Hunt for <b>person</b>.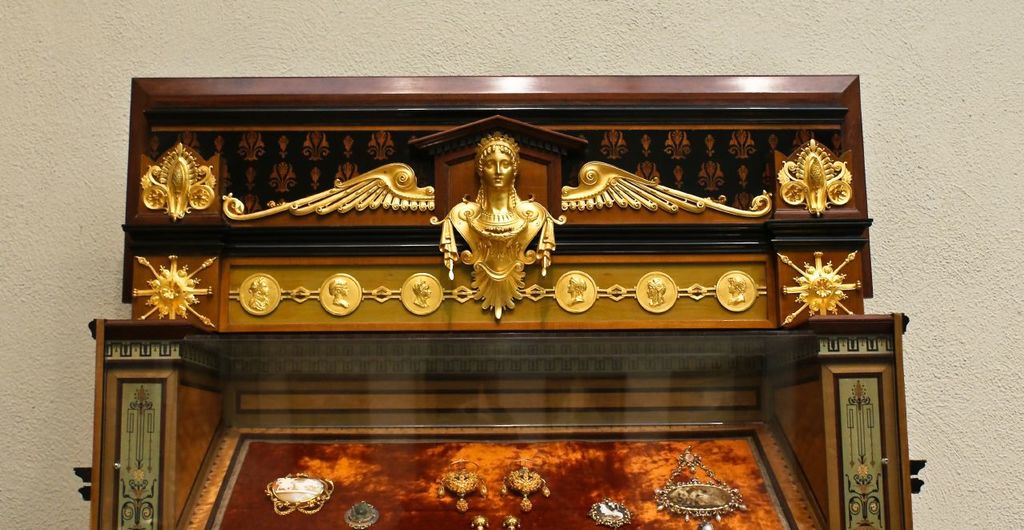
Hunted down at <region>430, 131, 566, 319</region>.
